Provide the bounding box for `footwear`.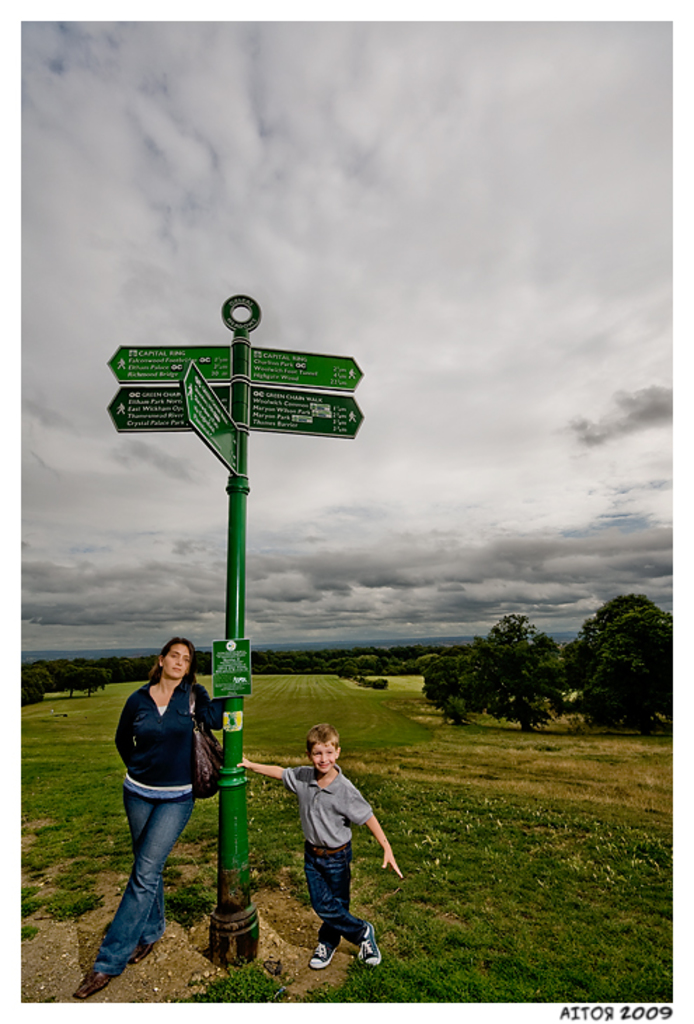
select_region(313, 937, 335, 974).
